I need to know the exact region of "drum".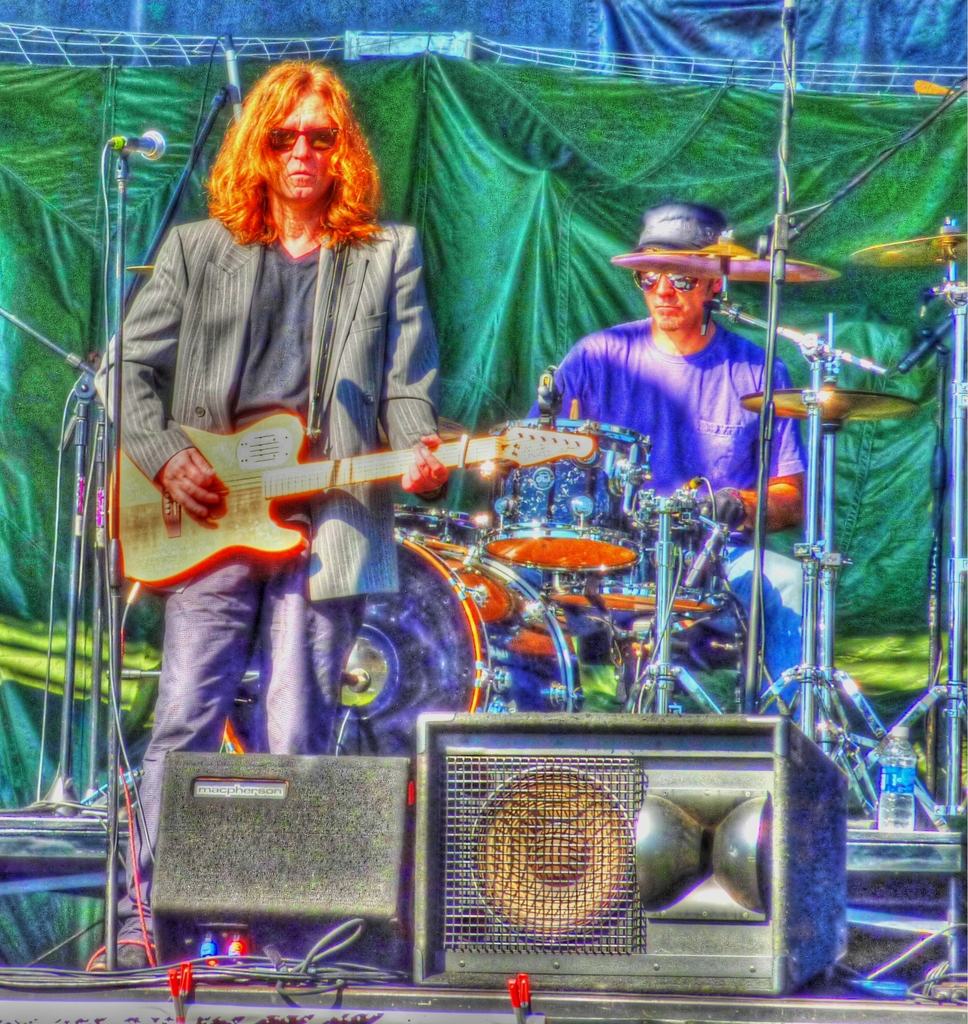
Region: crop(487, 410, 666, 579).
